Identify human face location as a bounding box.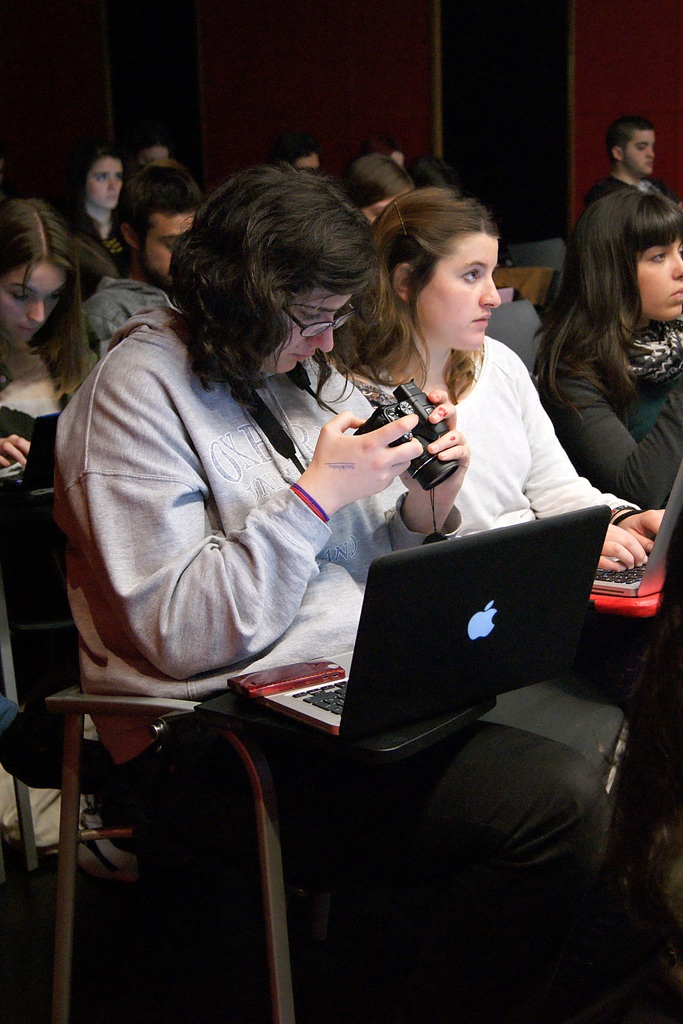
630,242,682,326.
